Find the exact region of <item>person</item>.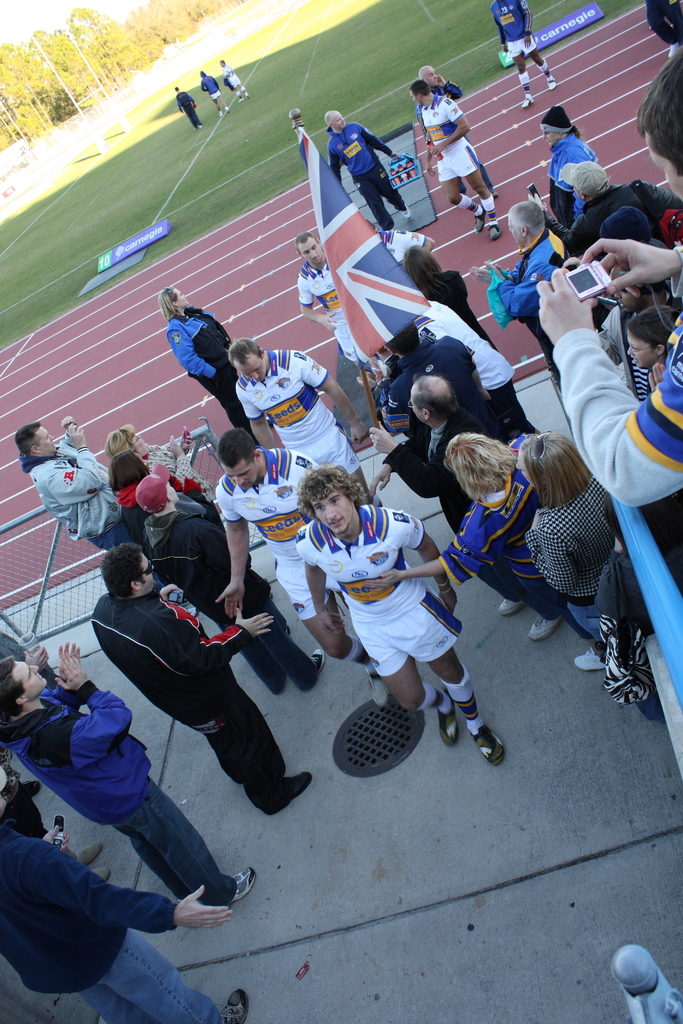
Exact region: BBox(486, 0, 559, 110).
